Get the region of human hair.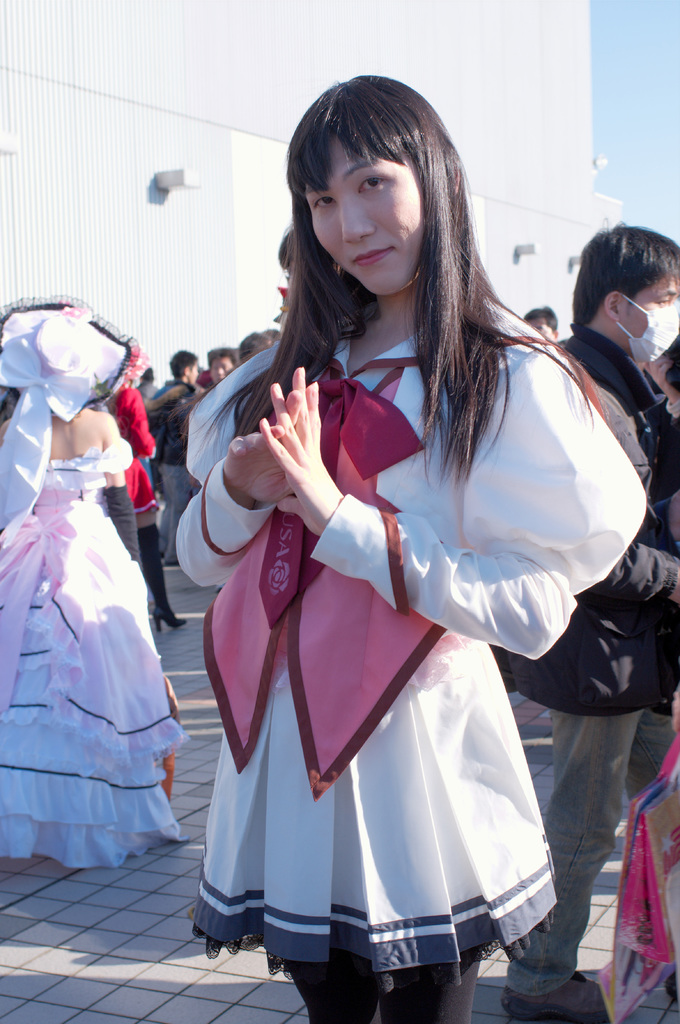
575/221/679/323.
